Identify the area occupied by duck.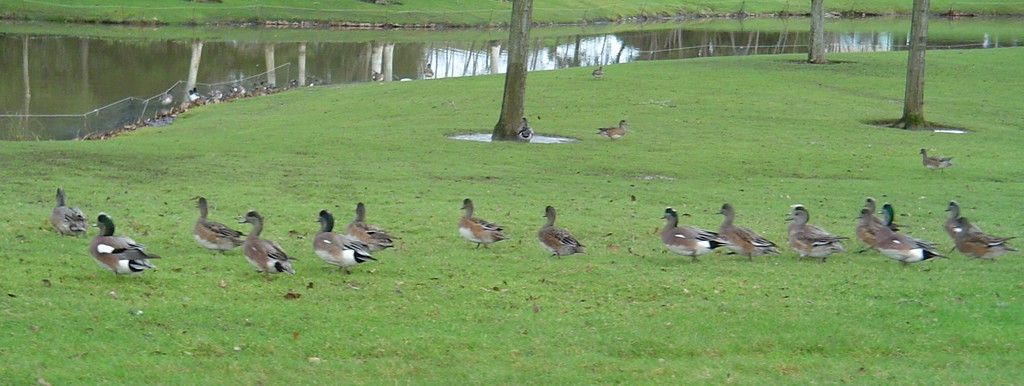
Area: x1=578 y1=60 x2=604 y2=75.
